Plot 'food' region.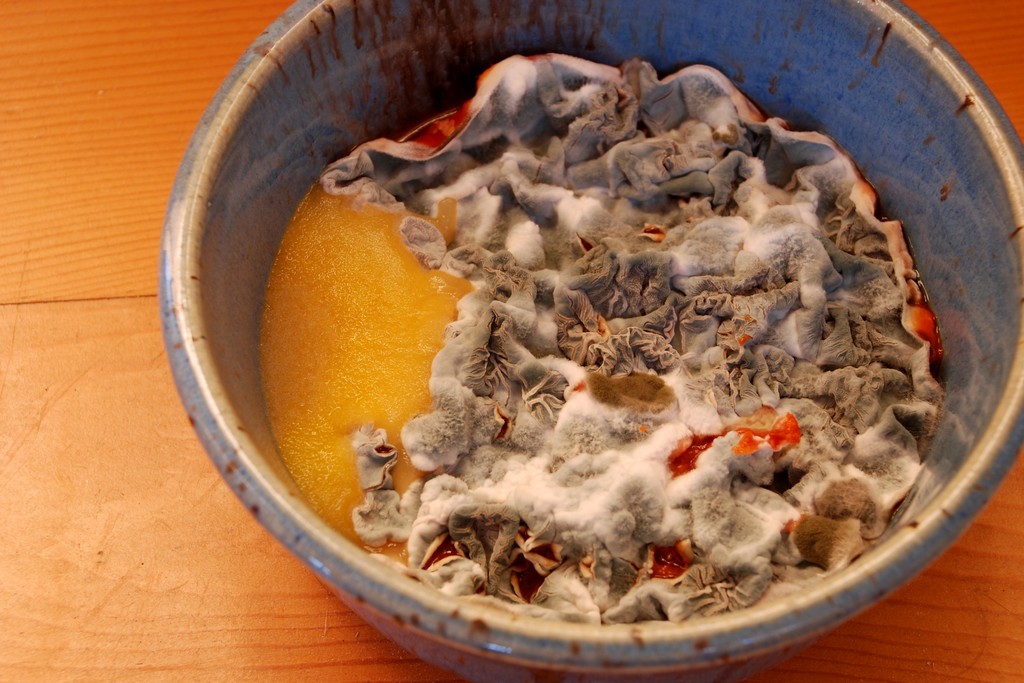
Plotted at bbox=(258, 174, 487, 527).
